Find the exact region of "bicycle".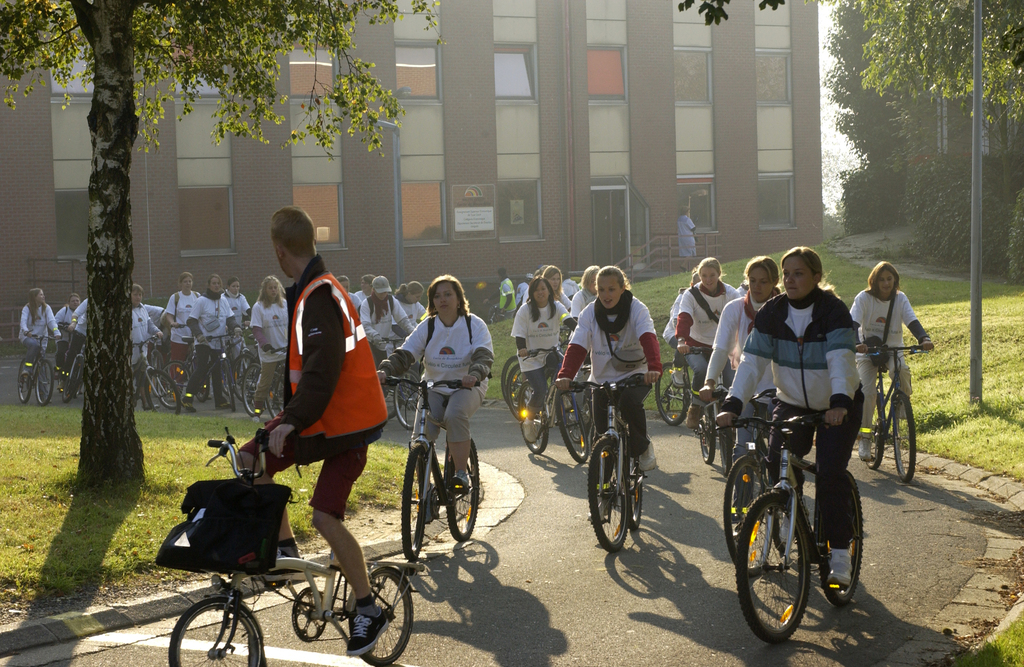
Exact region: [x1=570, y1=371, x2=648, y2=547].
